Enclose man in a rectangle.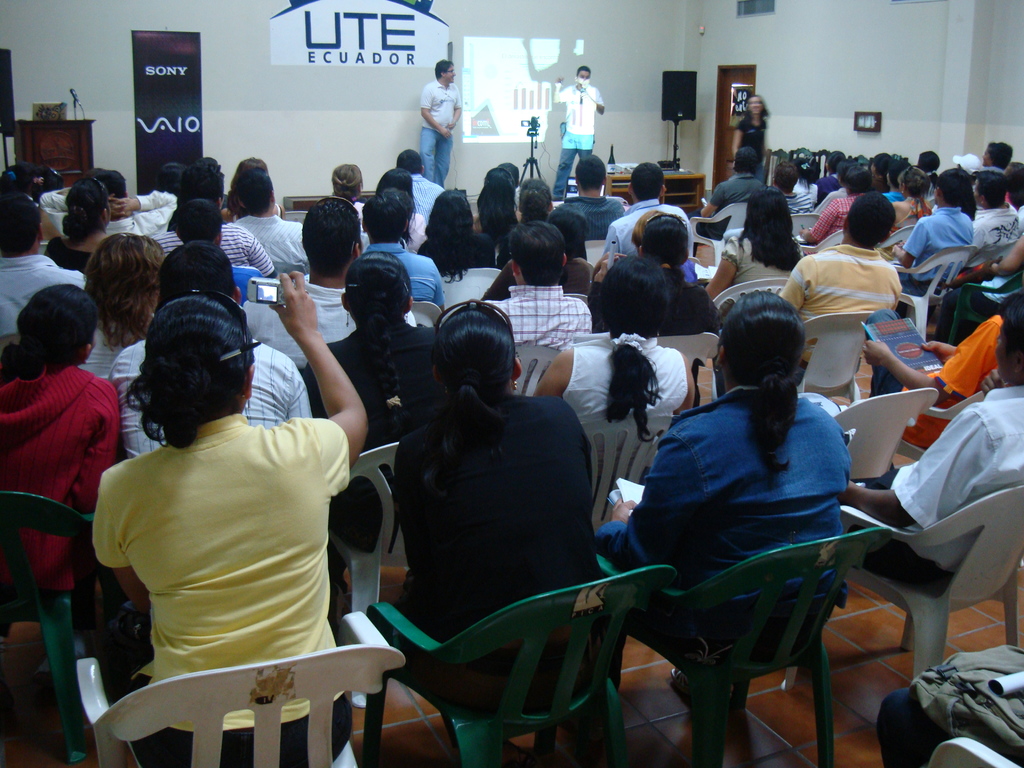
551/62/607/198.
